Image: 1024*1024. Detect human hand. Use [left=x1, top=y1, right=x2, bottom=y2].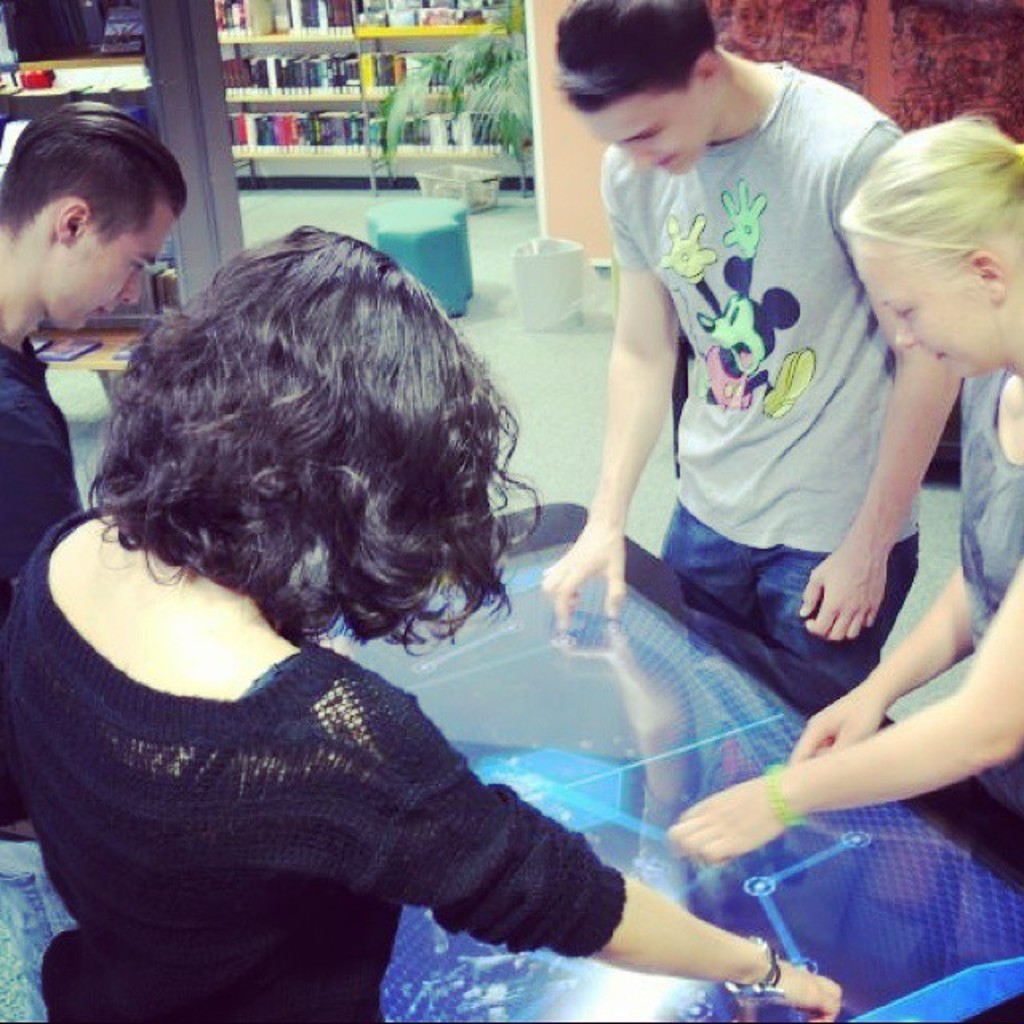
[left=539, top=526, right=629, bottom=635].
